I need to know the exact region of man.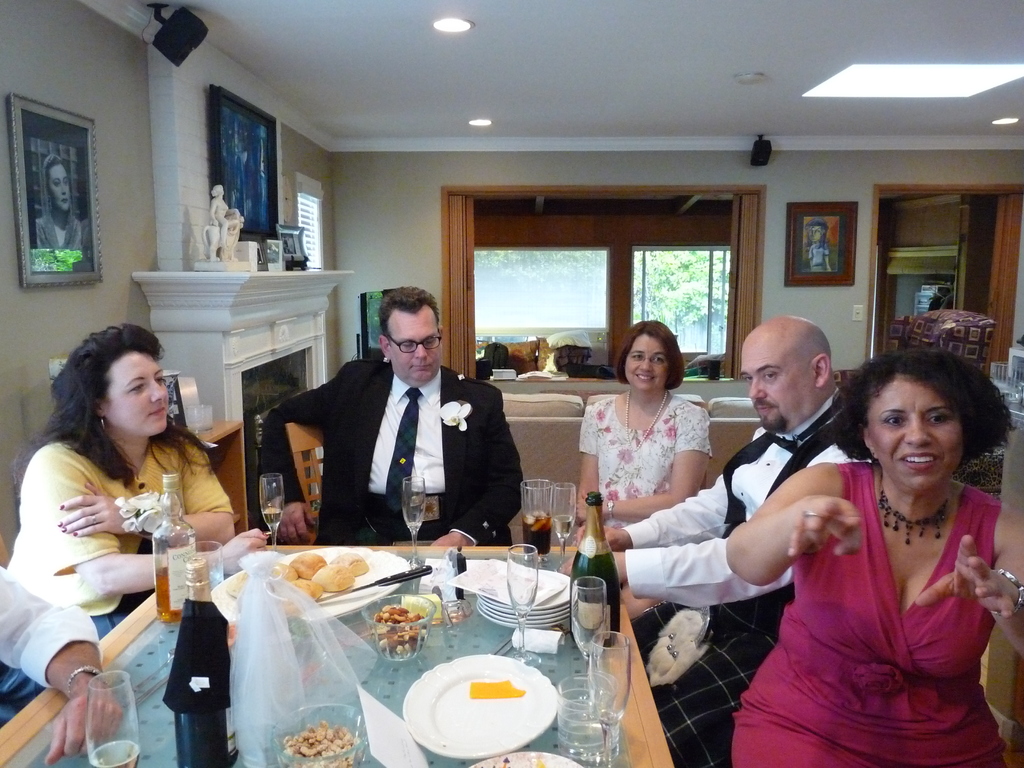
Region: bbox=(250, 282, 522, 561).
